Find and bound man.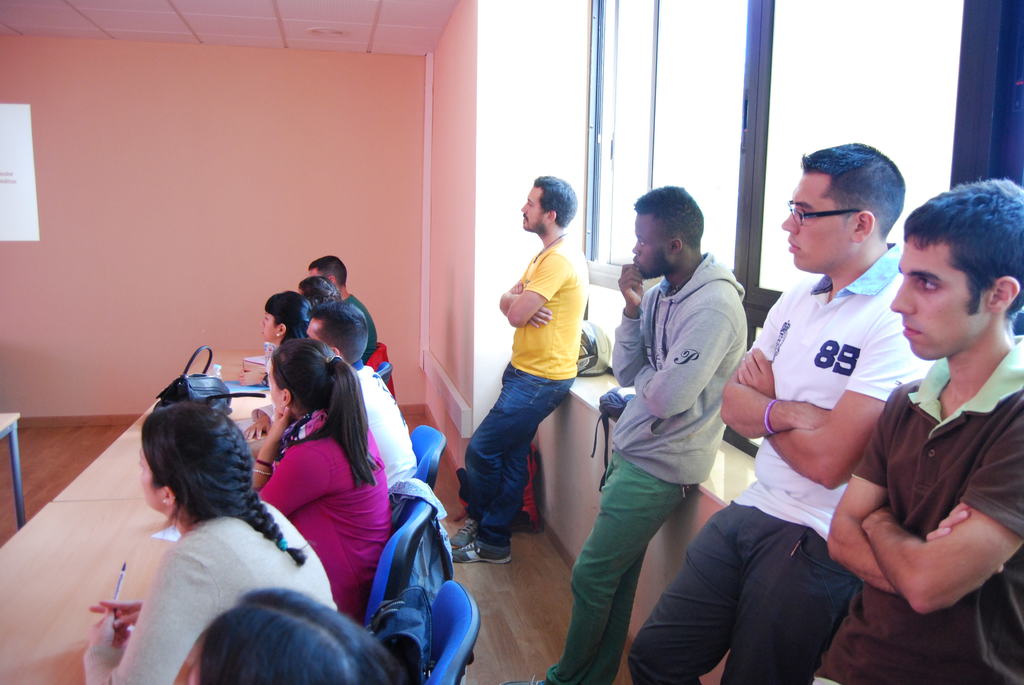
Bound: {"left": 834, "top": 187, "right": 1023, "bottom": 660}.
